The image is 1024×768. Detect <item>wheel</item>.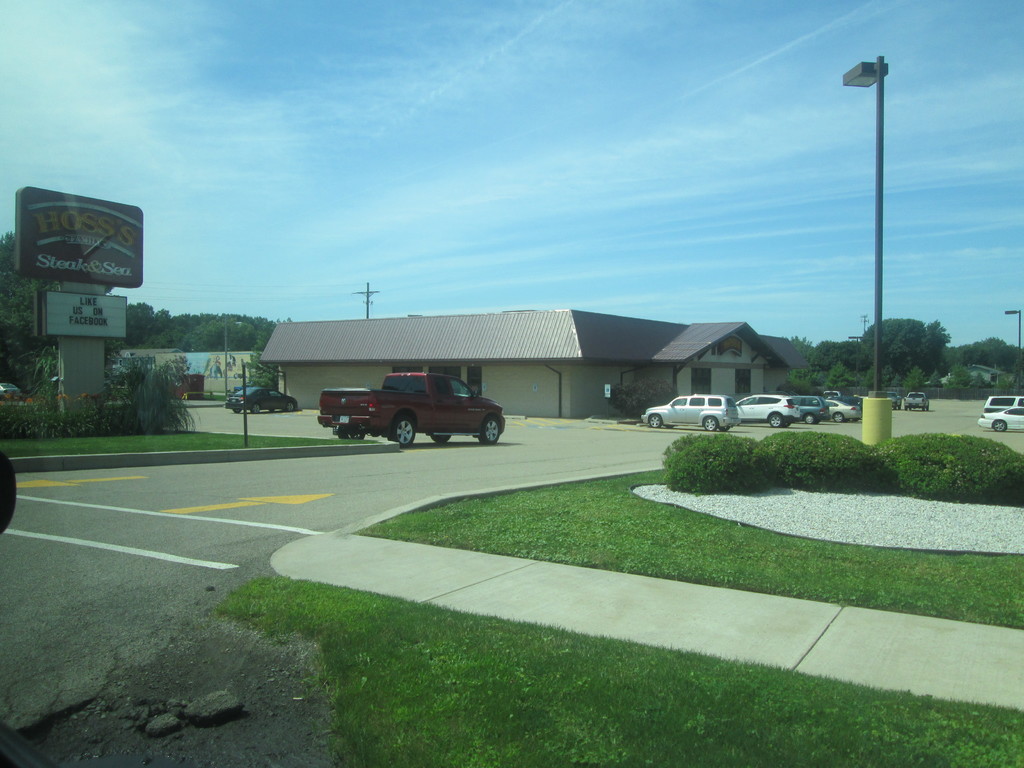
Detection: (833, 411, 843, 423).
